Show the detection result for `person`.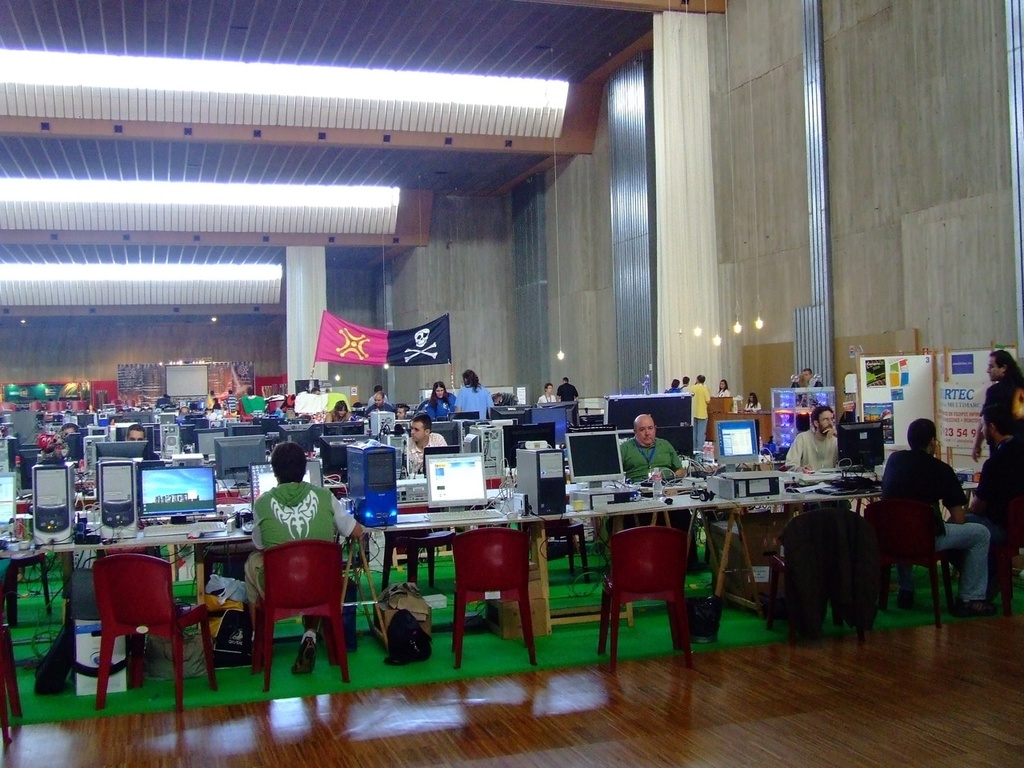
401 420 458 474.
